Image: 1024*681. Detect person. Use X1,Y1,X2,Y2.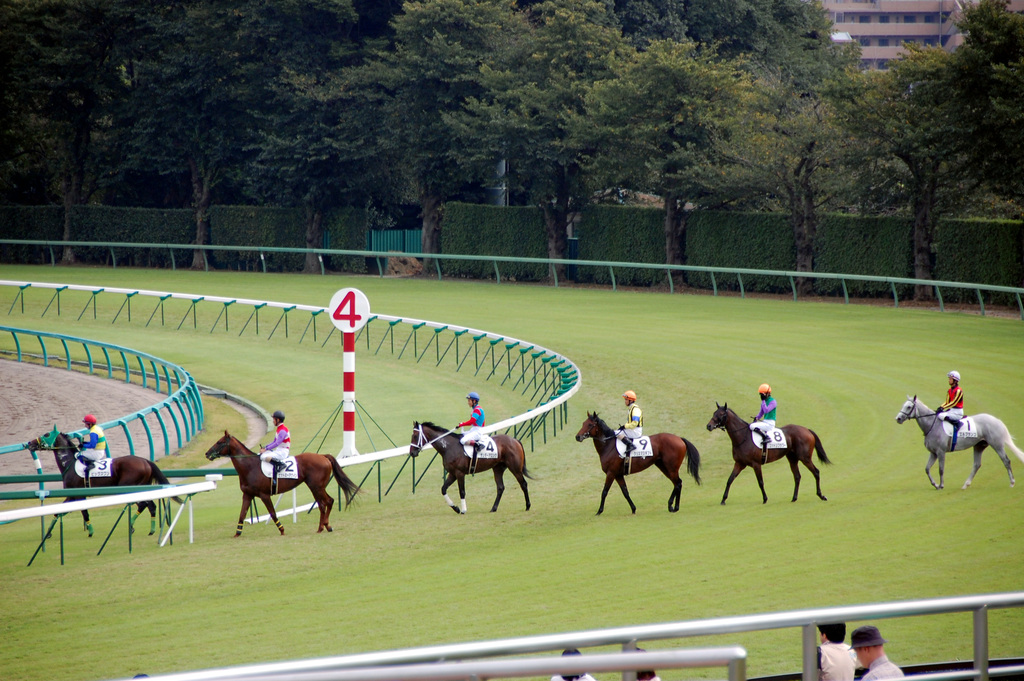
74,415,110,481.
